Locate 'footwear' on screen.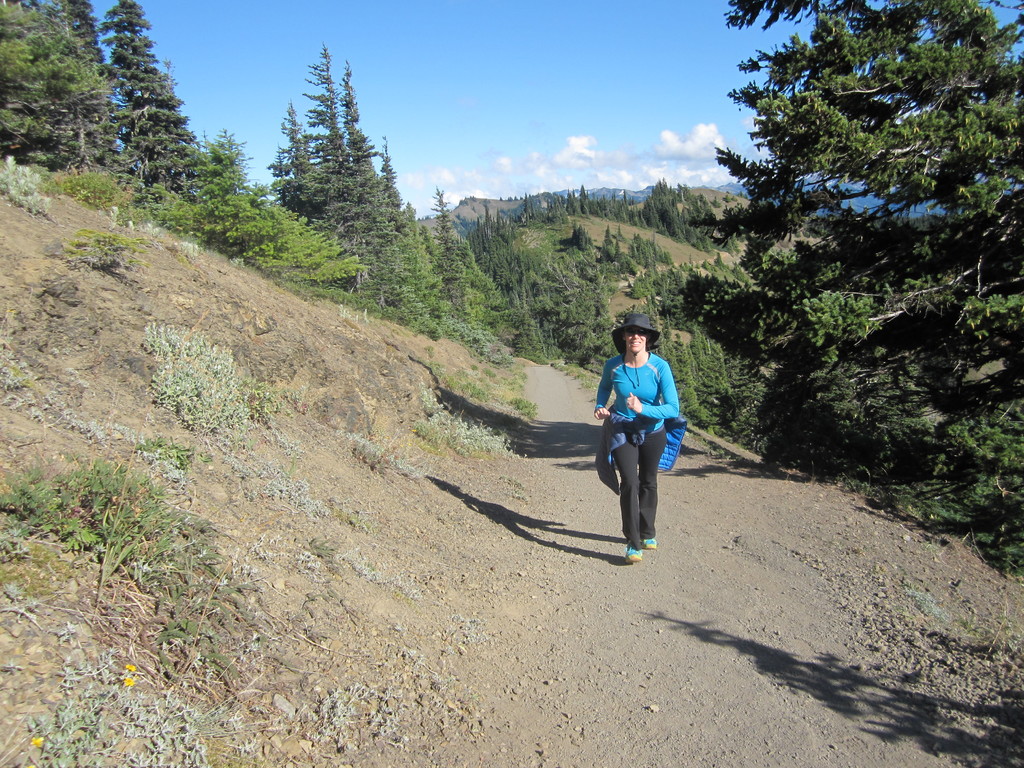
On screen at (left=627, top=545, right=643, bottom=563).
